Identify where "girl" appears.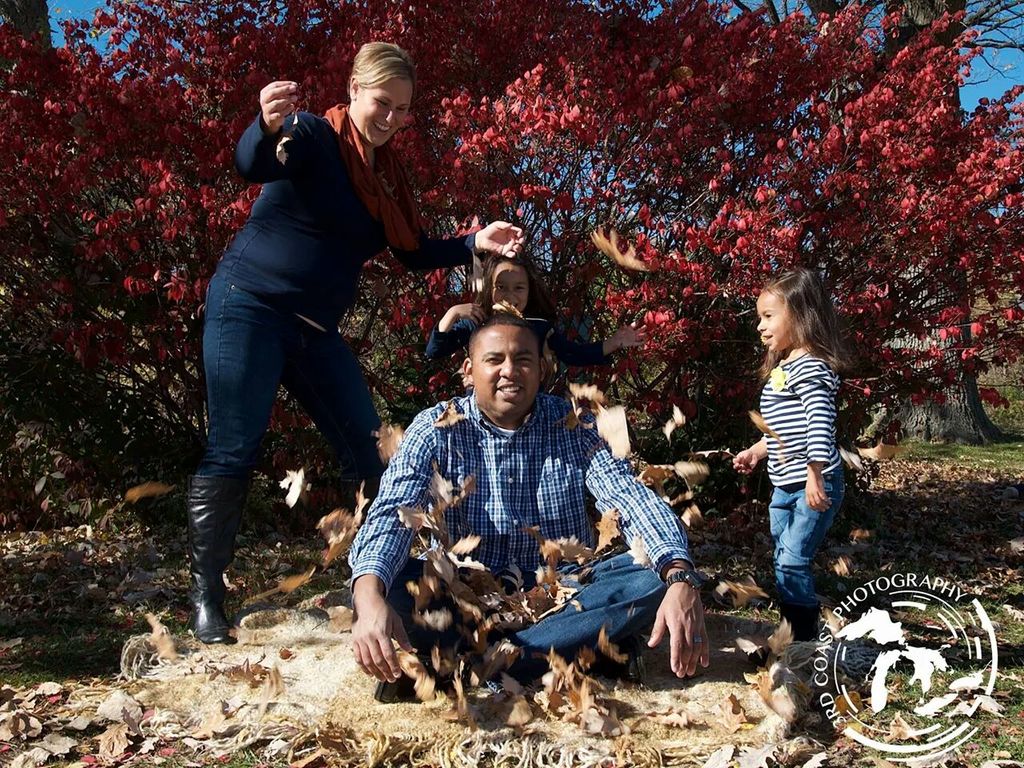
Appears at [x1=425, y1=258, x2=645, y2=382].
